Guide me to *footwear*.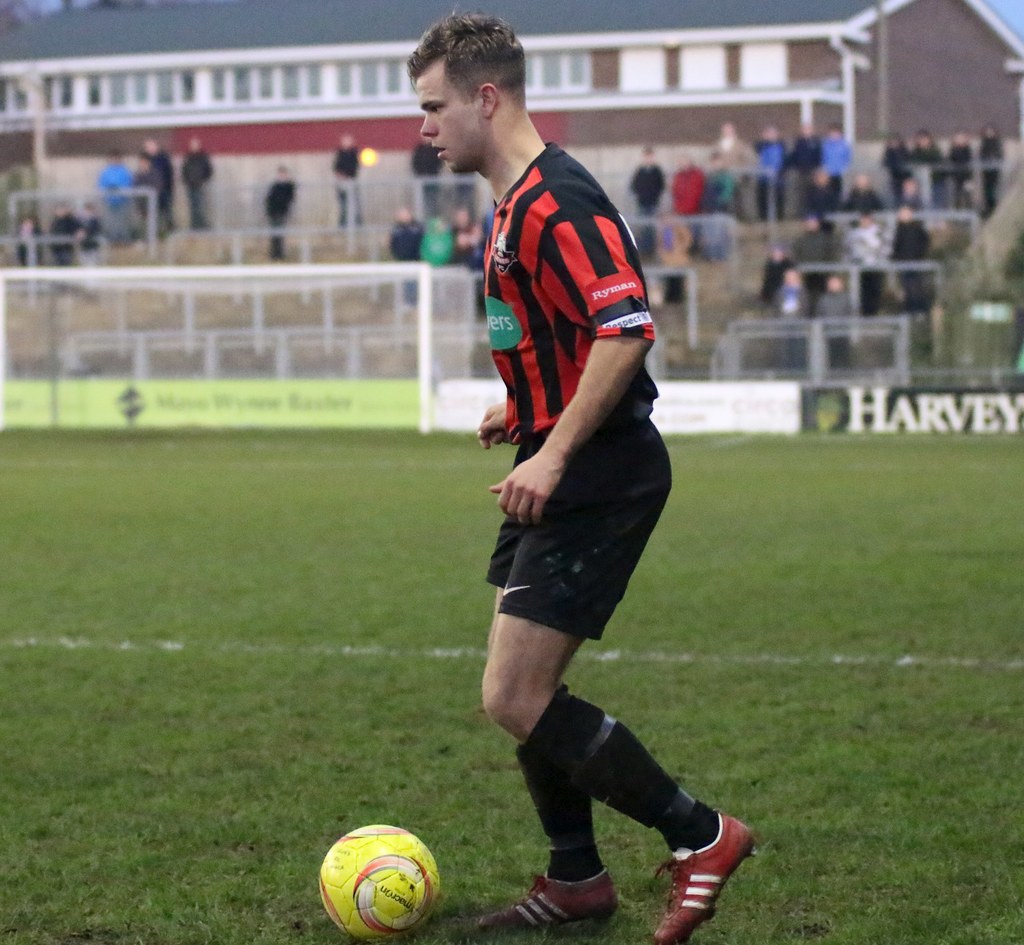
Guidance: 671 809 763 922.
